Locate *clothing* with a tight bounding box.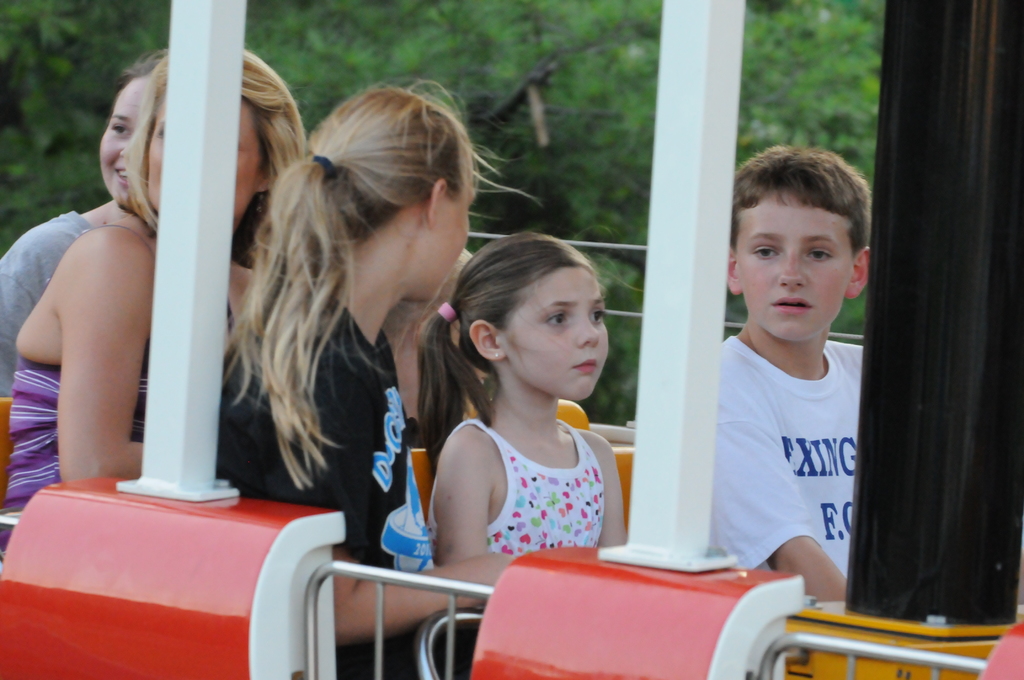
left=0, top=209, right=100, bottom=398.
